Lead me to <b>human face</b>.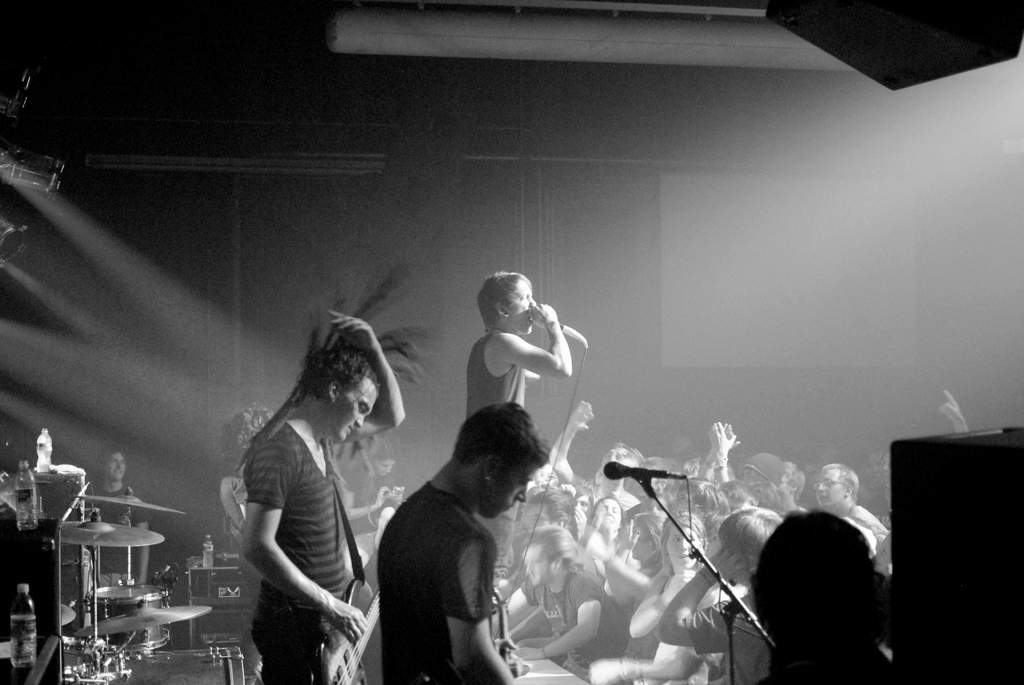
Lead to (left=664, top=489, right=692, bottom=510).
